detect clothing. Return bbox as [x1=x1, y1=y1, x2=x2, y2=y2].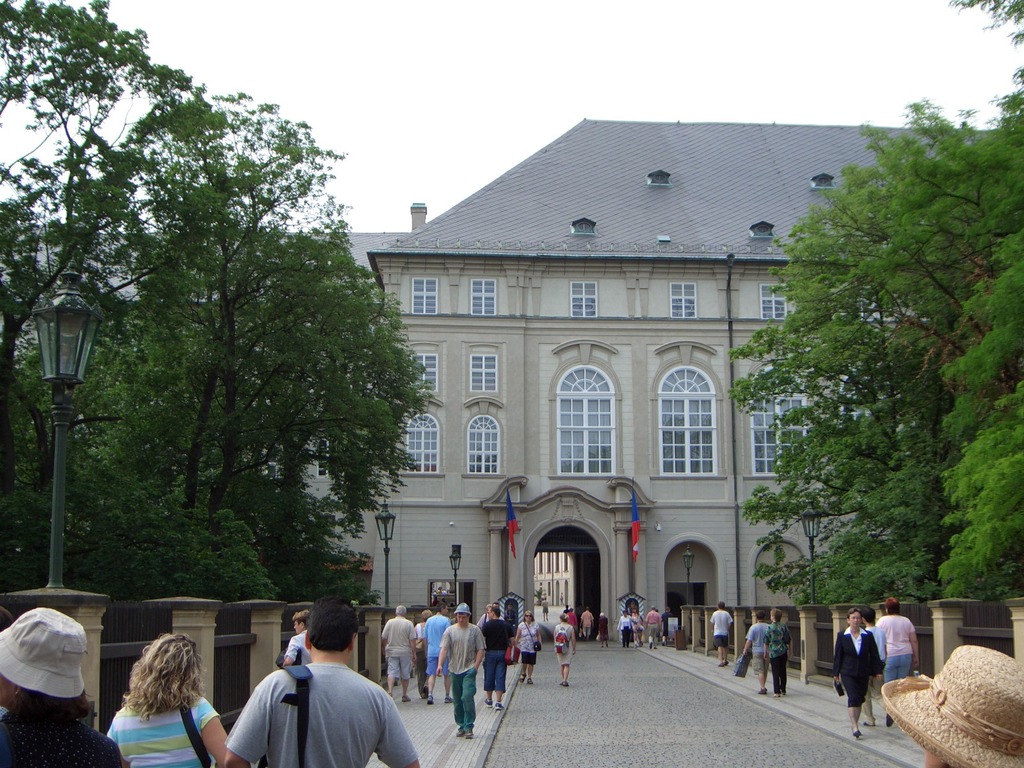
[x1=568, y1=611, x2=578, y2=636].
